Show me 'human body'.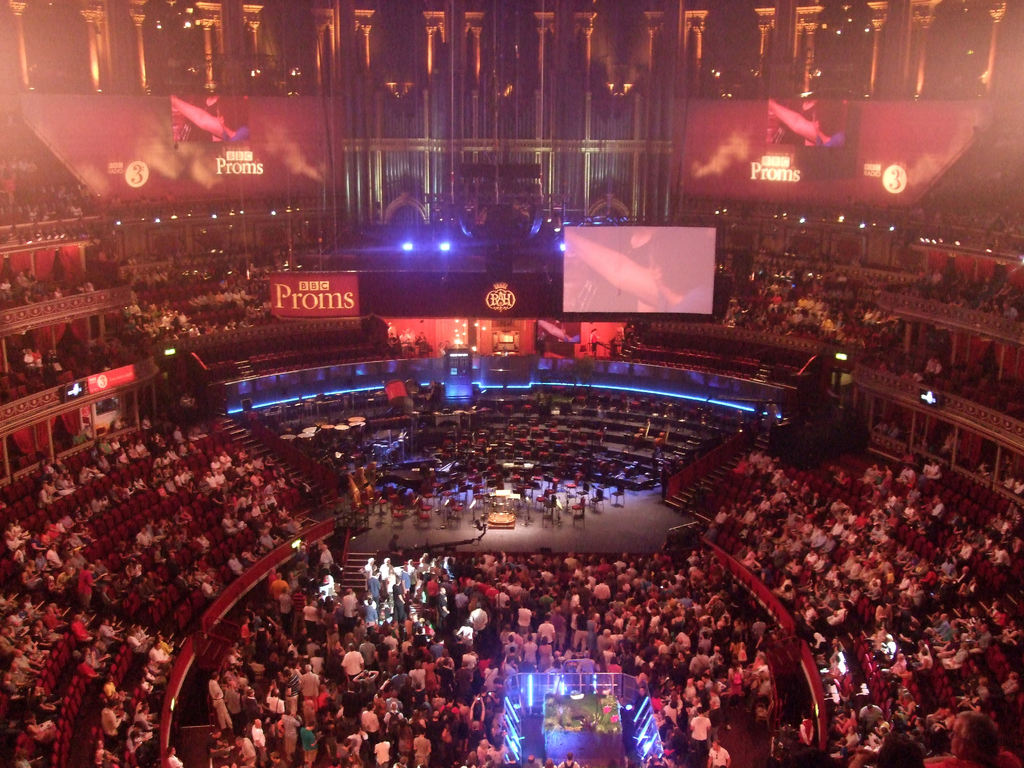
'human body' is here: bbox=(95, 459, 107, 475).
